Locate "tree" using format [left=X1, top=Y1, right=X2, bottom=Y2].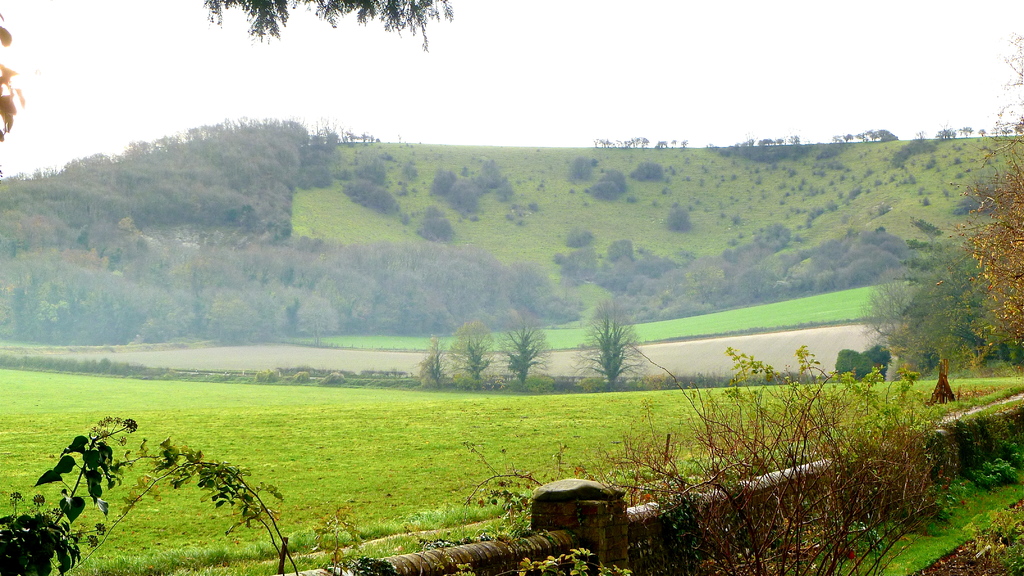
[left=847, top=229, right=1008, bottom=394].
